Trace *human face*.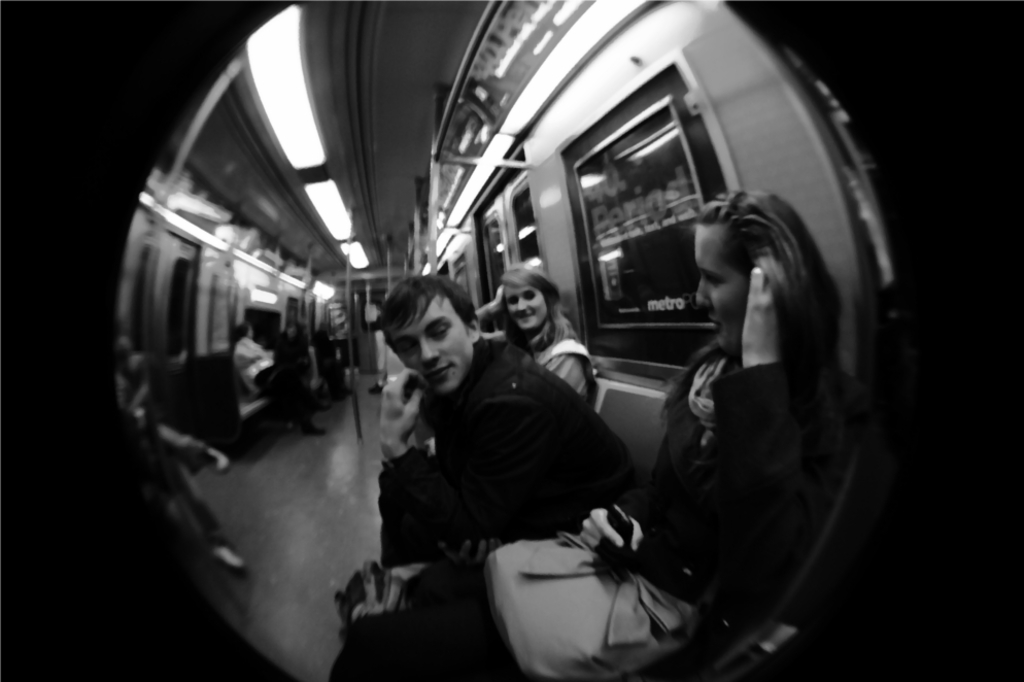
Traced to [504, 285, 547, 323].
